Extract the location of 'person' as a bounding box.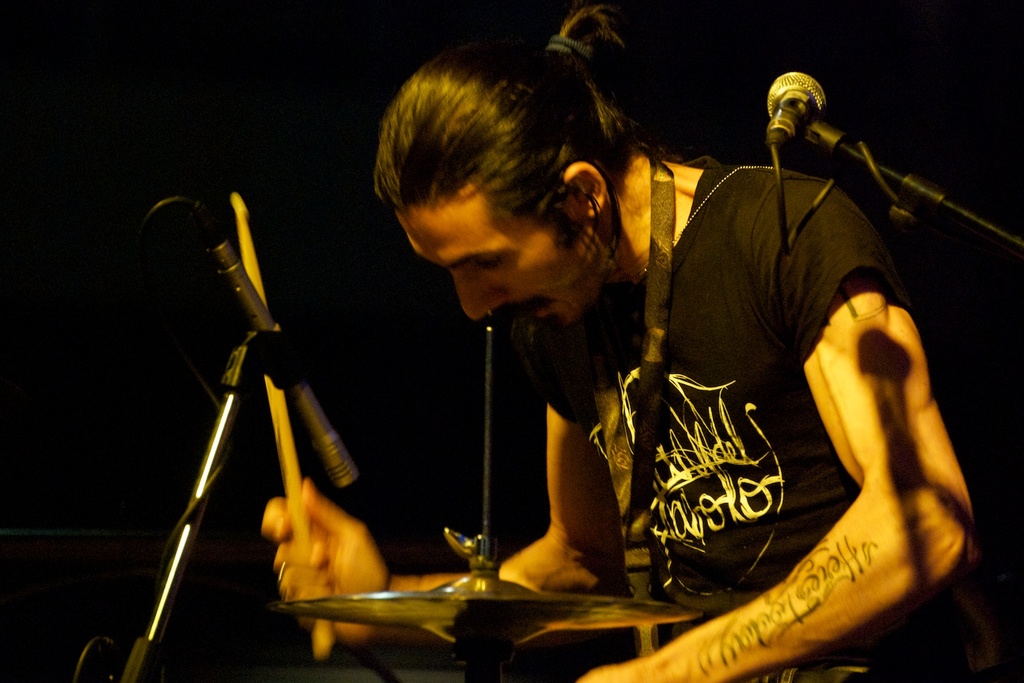
select_region(266, 6, 979, 682).
